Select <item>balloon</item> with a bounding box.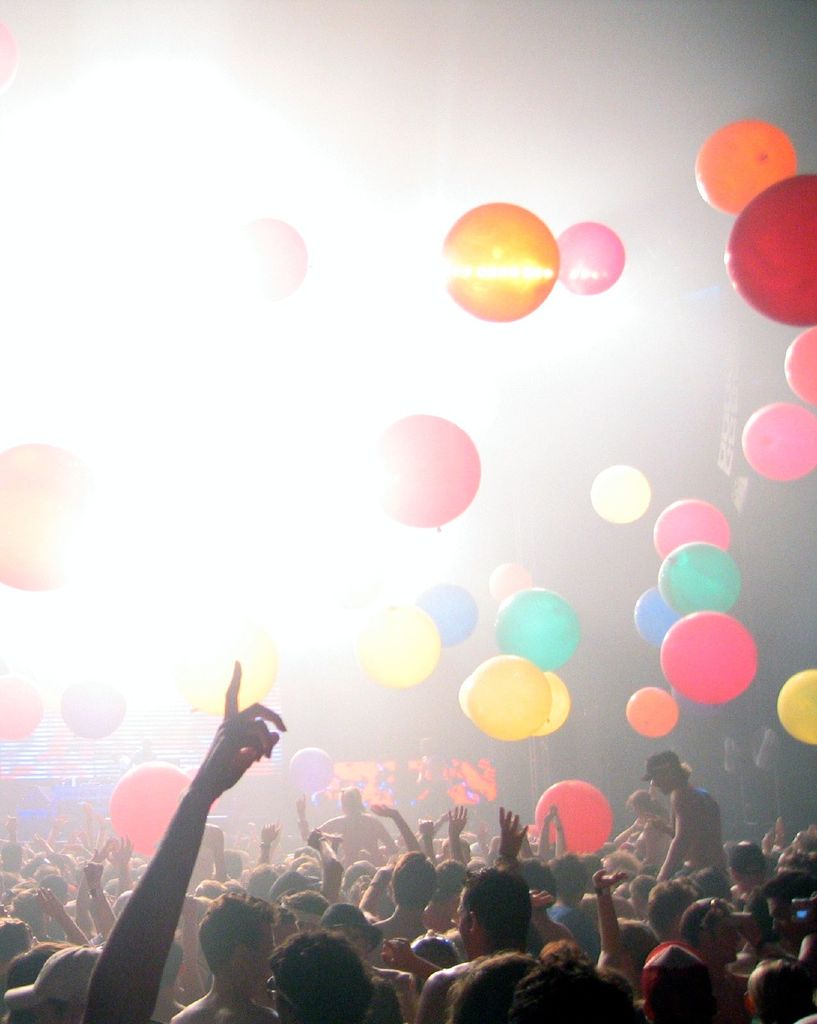
BBox(593, 461, 651, 522).
